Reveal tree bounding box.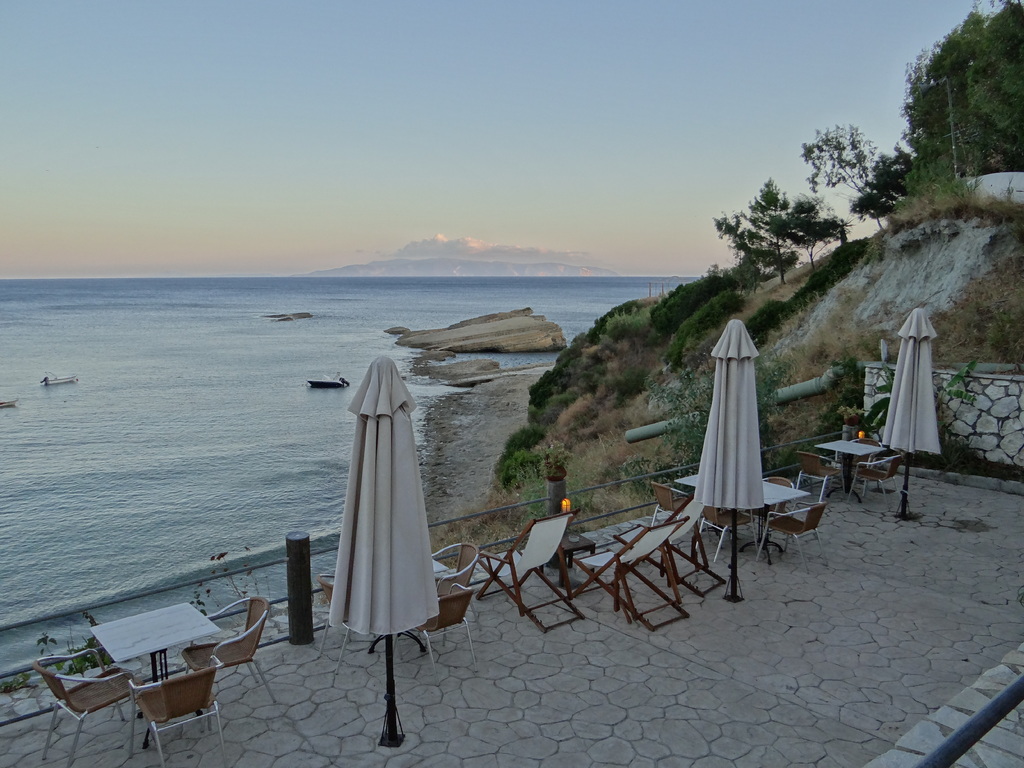
Revealed: locate(710, 173, 788, 288).
